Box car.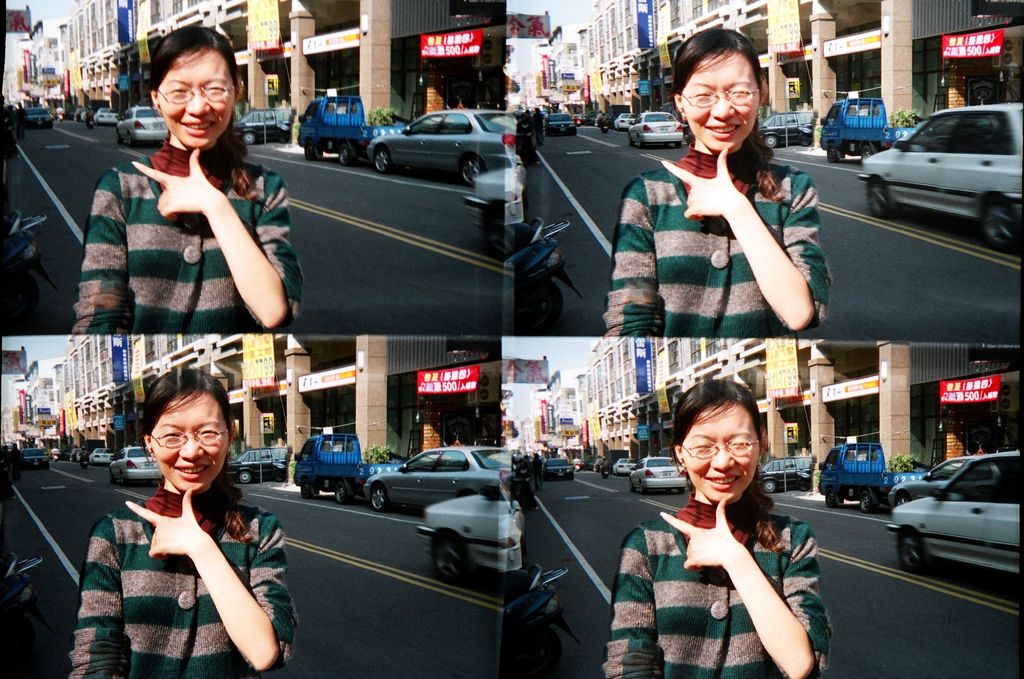
[x1=17, y1=437, x2=57, y2=472].
